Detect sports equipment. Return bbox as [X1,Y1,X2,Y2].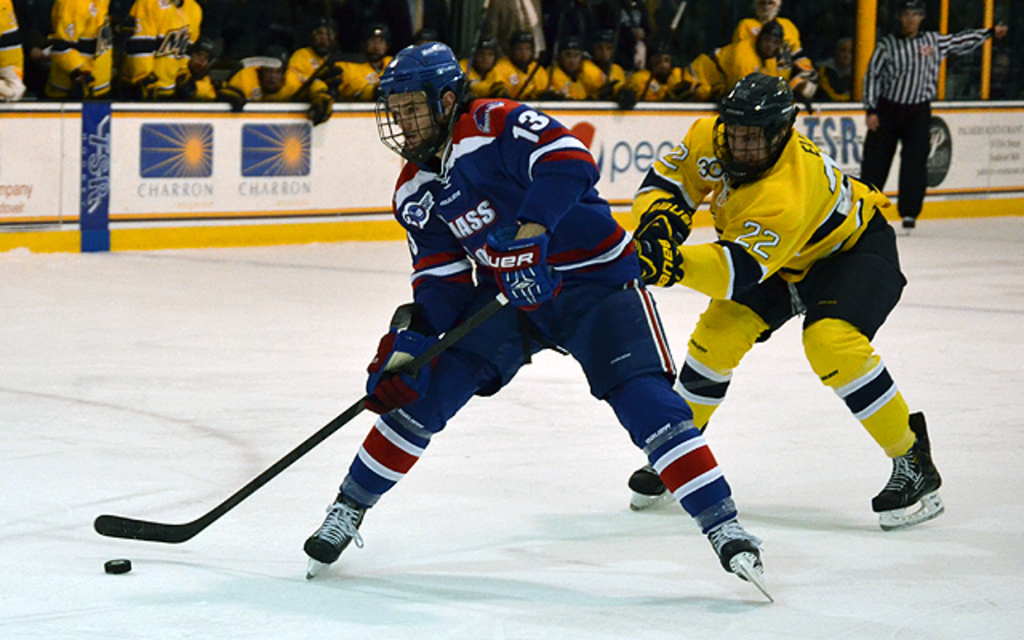
[870,405,947,531].
